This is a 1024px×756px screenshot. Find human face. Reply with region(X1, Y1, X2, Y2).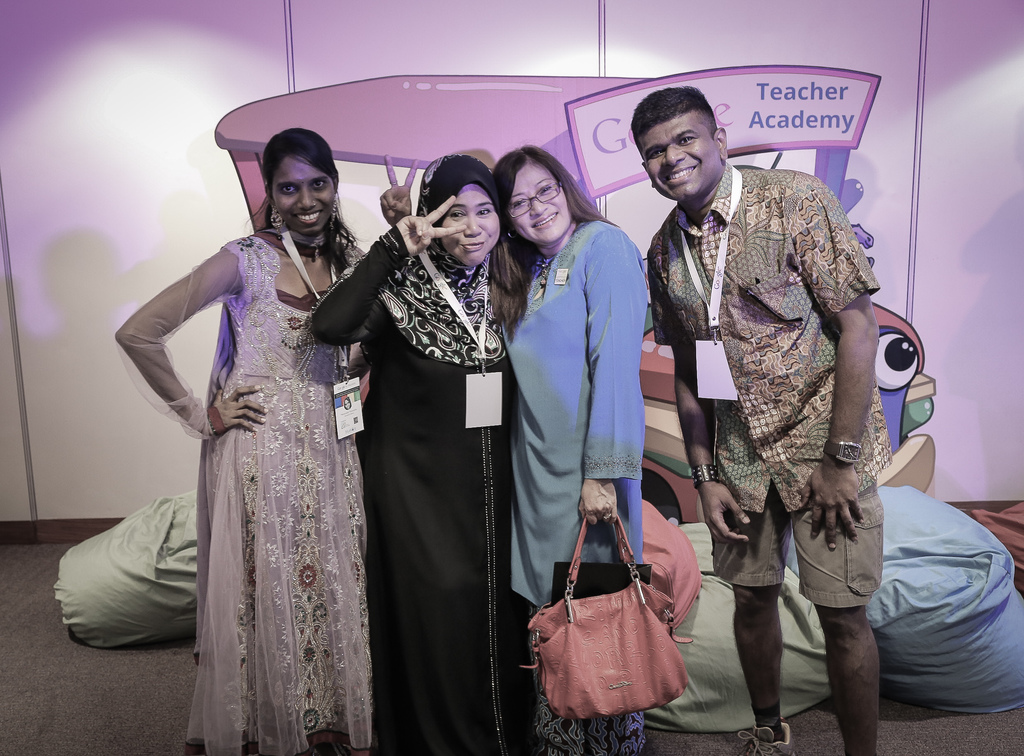
region(273, 159, 334, 237).
